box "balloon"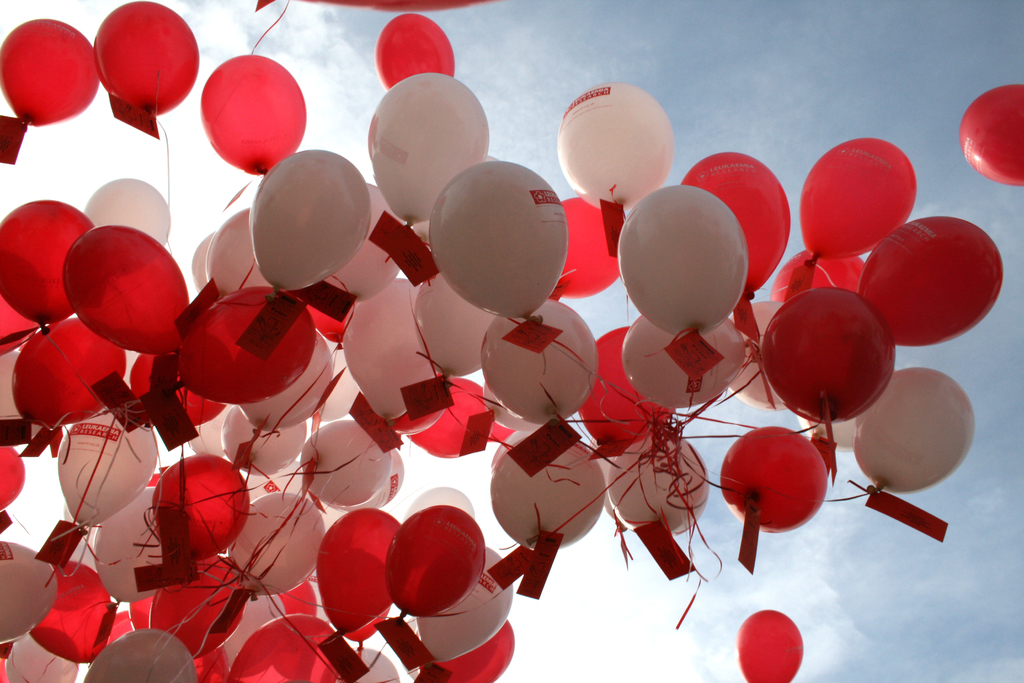
BBox(0, 20, 99, 128)
